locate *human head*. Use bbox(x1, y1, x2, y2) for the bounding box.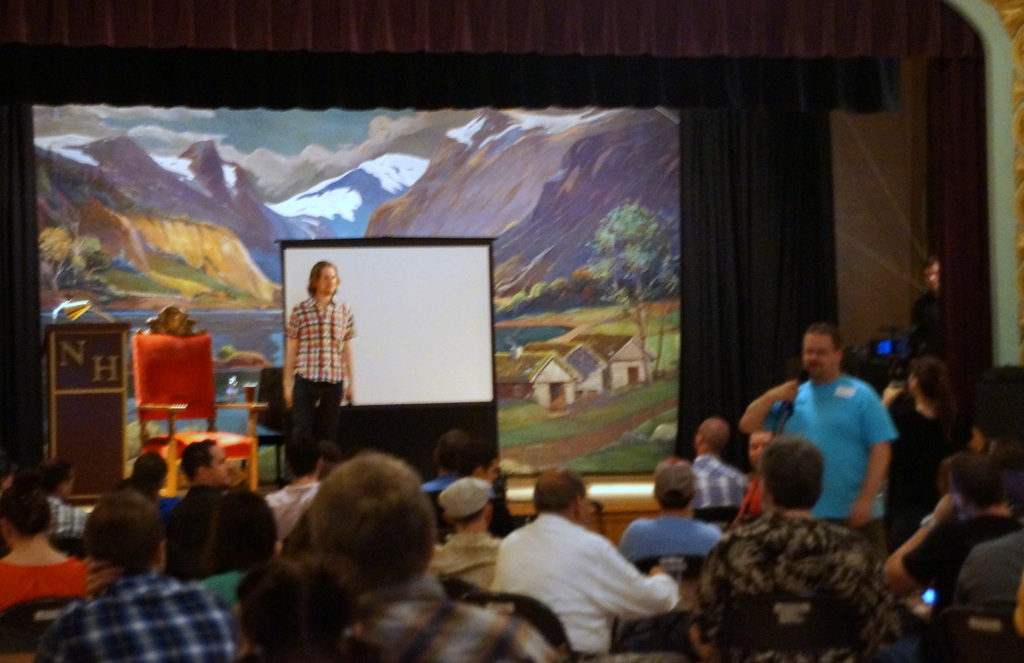
bbox(129, 452, 171, 489).
